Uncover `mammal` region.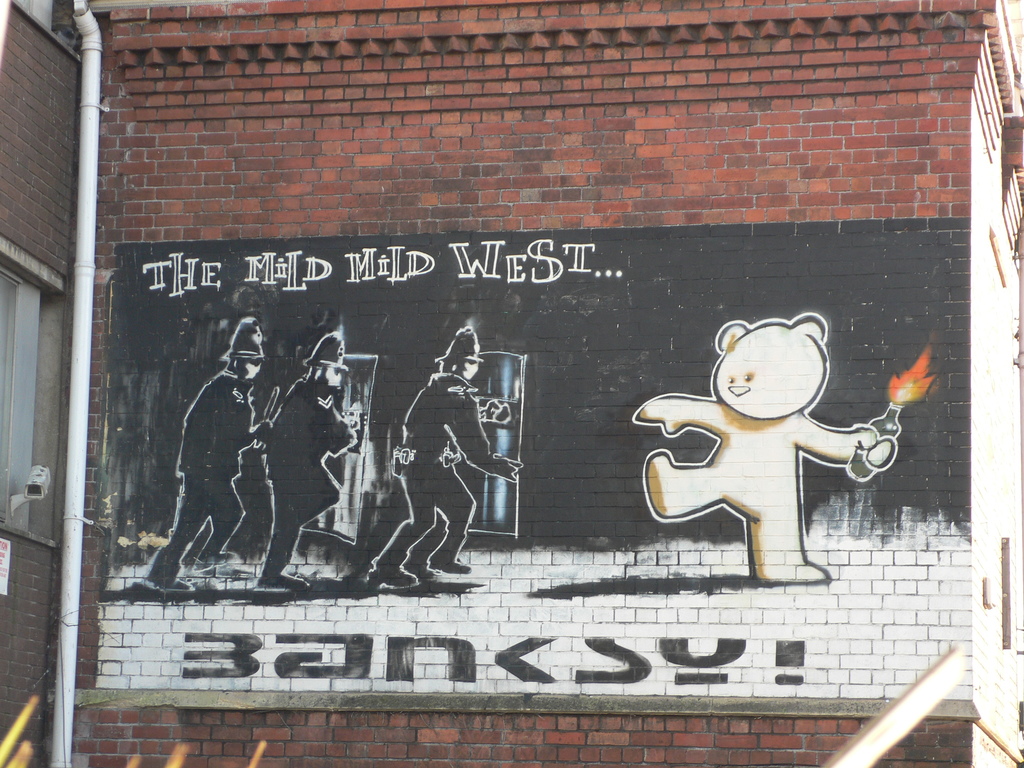
Uncovered: x1=138, y1=316, x2=271, y2=594.
